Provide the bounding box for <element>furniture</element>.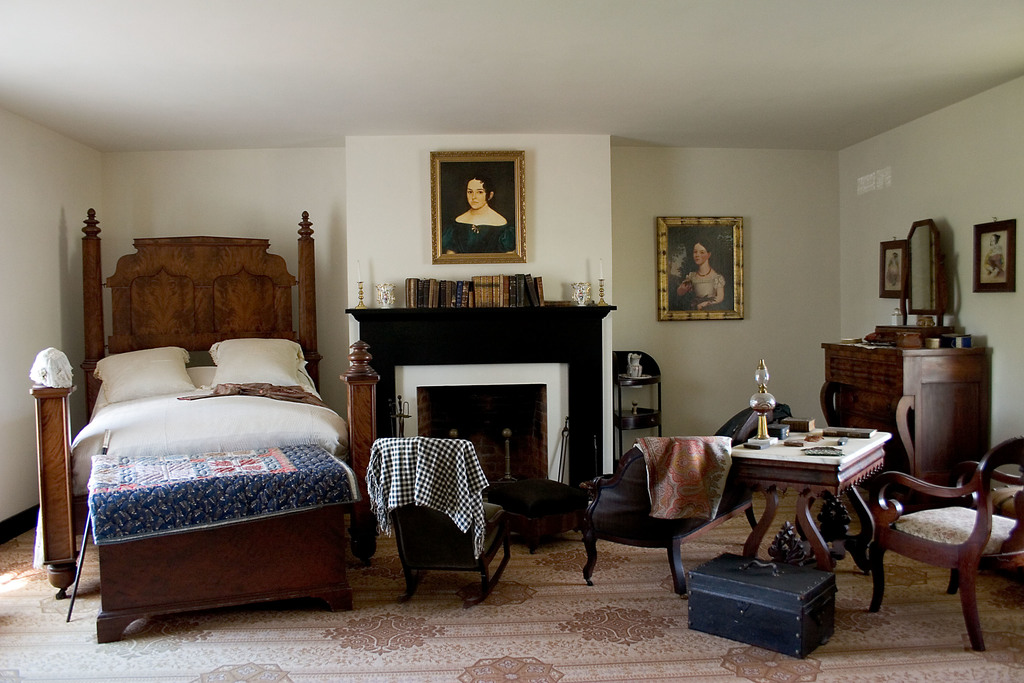
(x1=81, y1=204, x2=362, y2=648).
